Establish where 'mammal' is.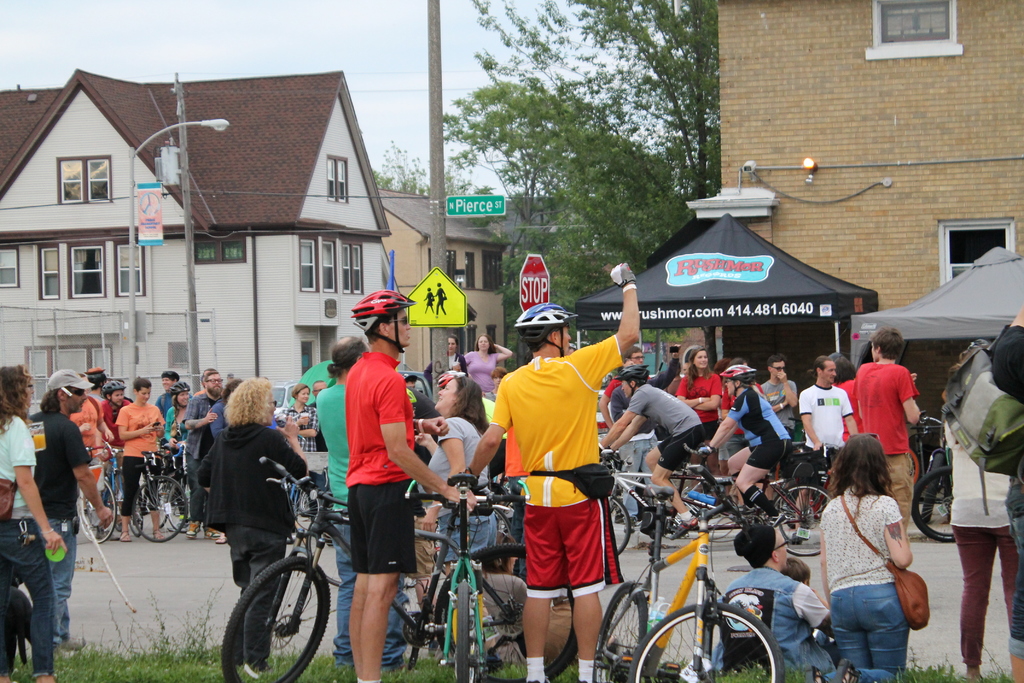
Established at left=803, top=432, right=912, bottom=682.
